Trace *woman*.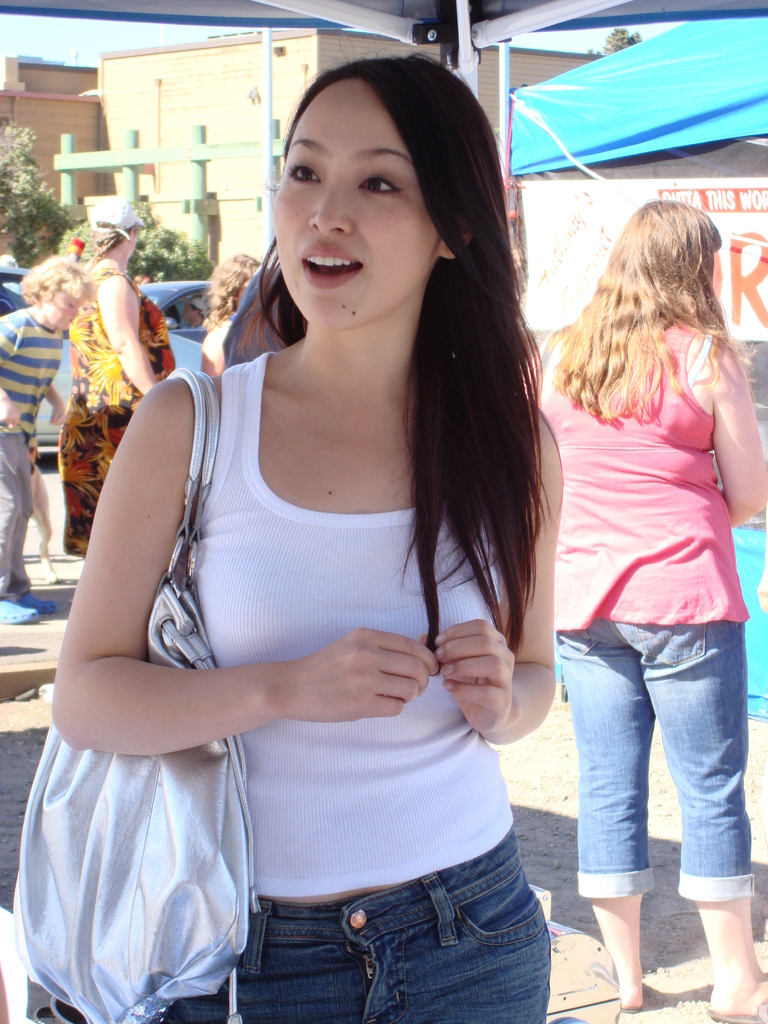
Traced to 67/192/195/561.
